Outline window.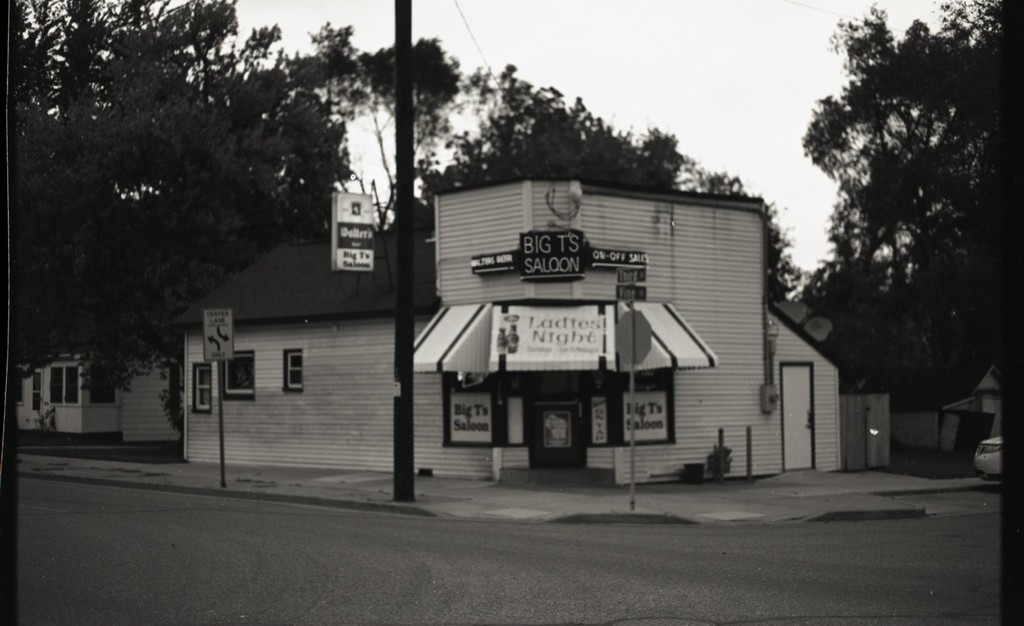
Outline: [x1=92, y1=371, x2=117, y2=402].
